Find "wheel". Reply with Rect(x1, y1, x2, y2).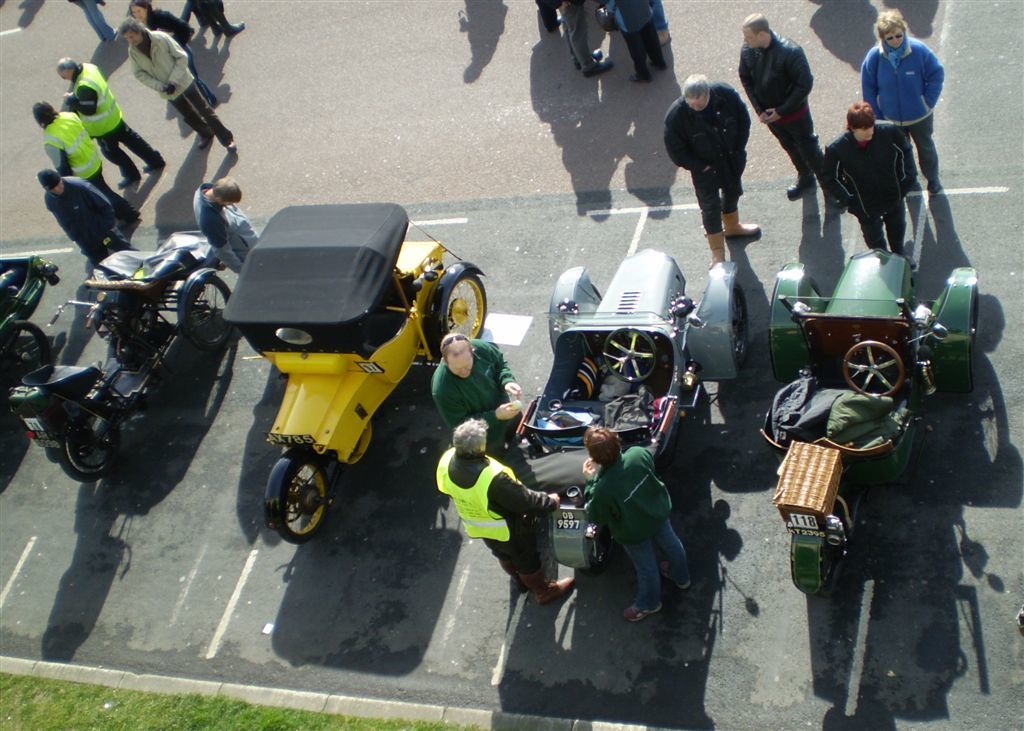
Rect(607, 328, 662, 385).
